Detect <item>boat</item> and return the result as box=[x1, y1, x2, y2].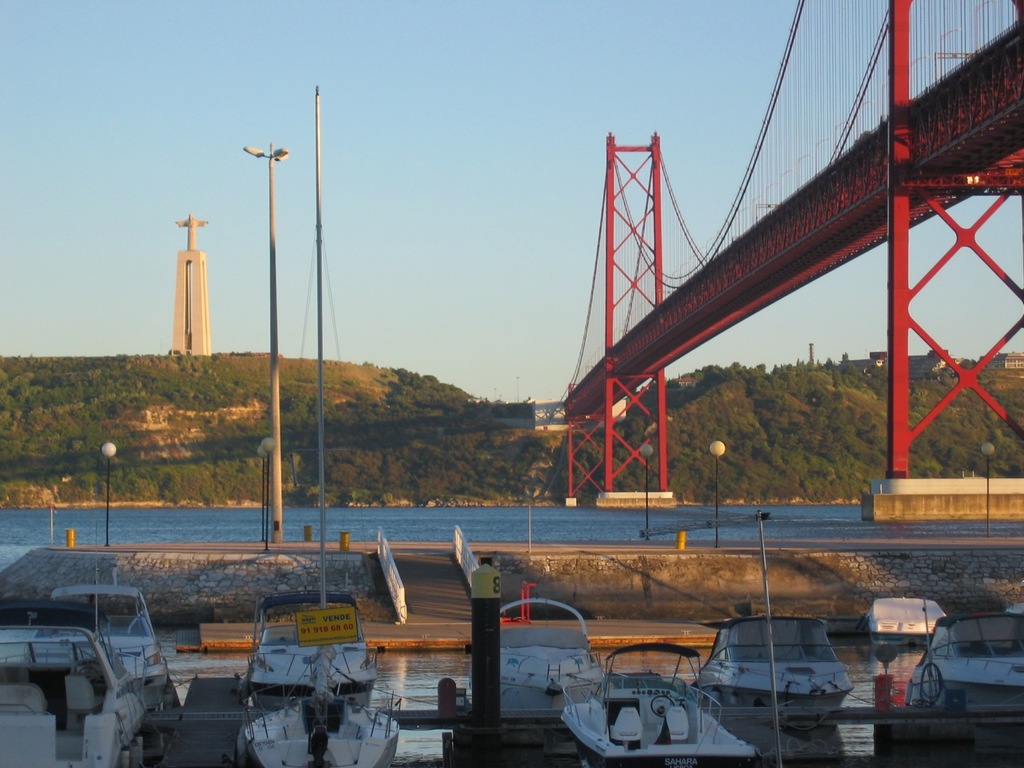
box=[20, 576, 174, 714].
